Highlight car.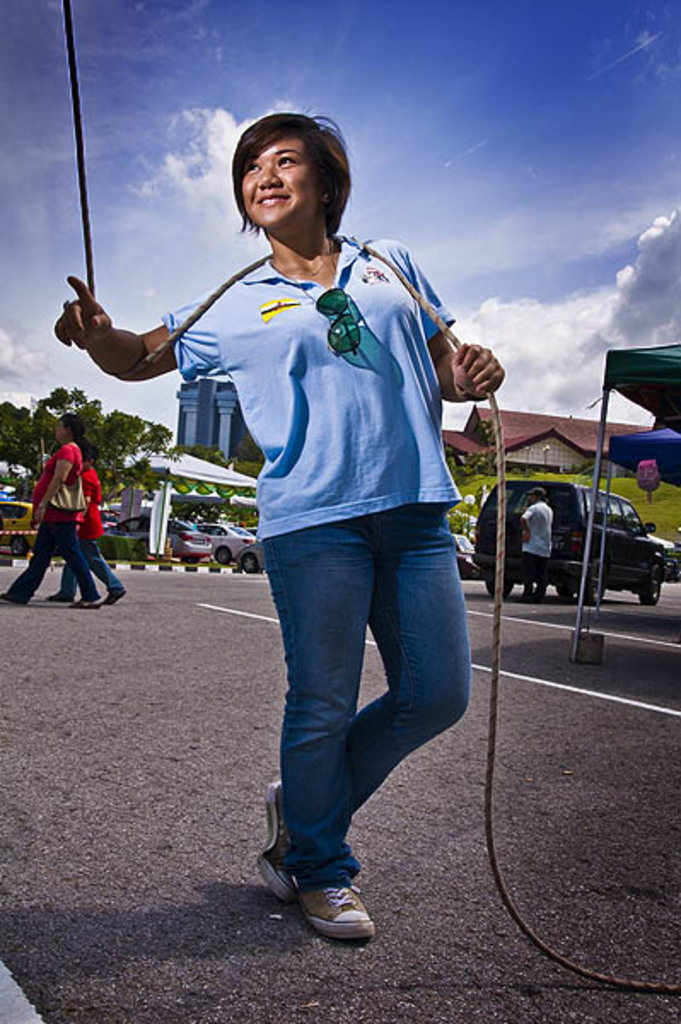
Highlighted region: 234,539,265,567.
